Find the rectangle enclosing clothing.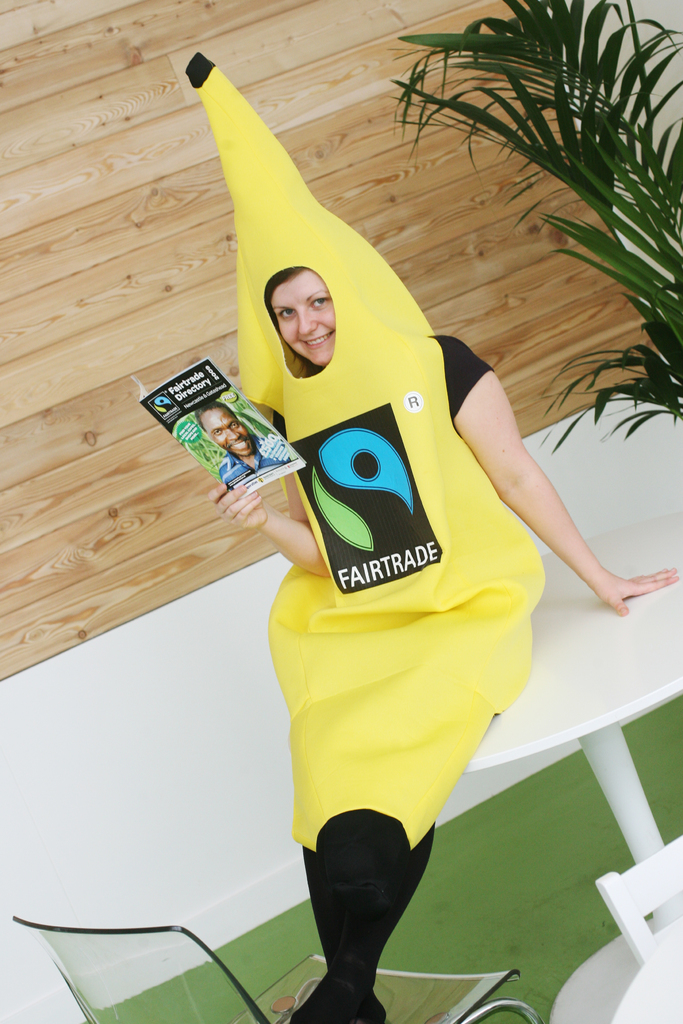
locate(270, 333, 497, 974).
